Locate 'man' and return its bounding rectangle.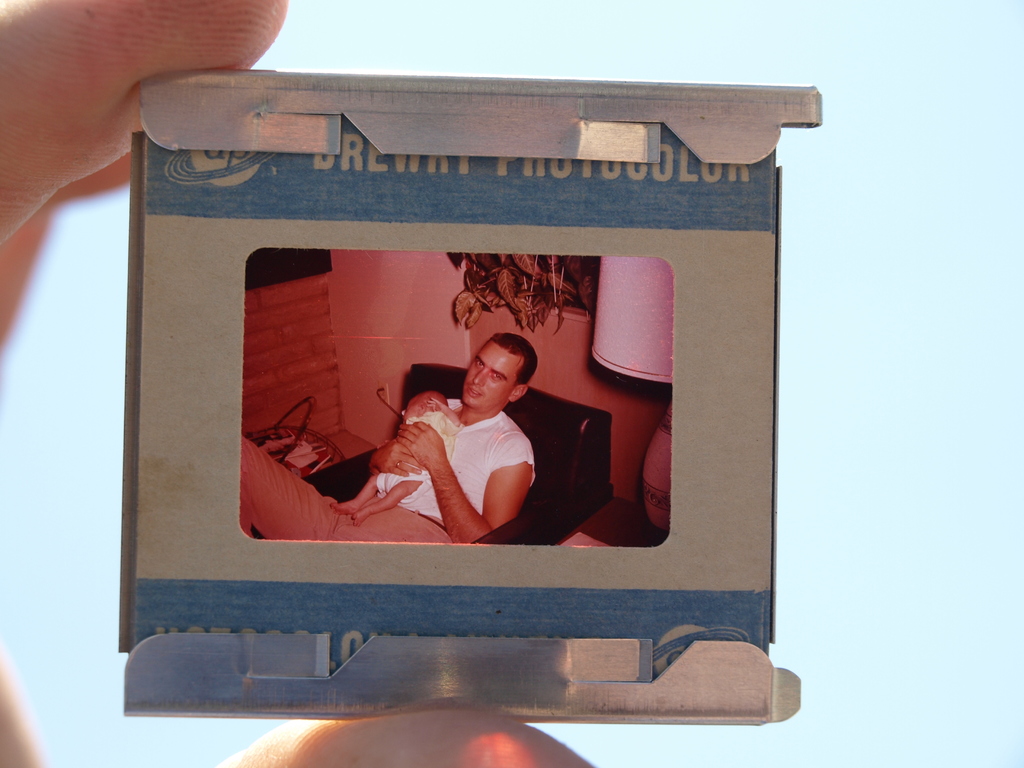
227, 333, 544, 546.
